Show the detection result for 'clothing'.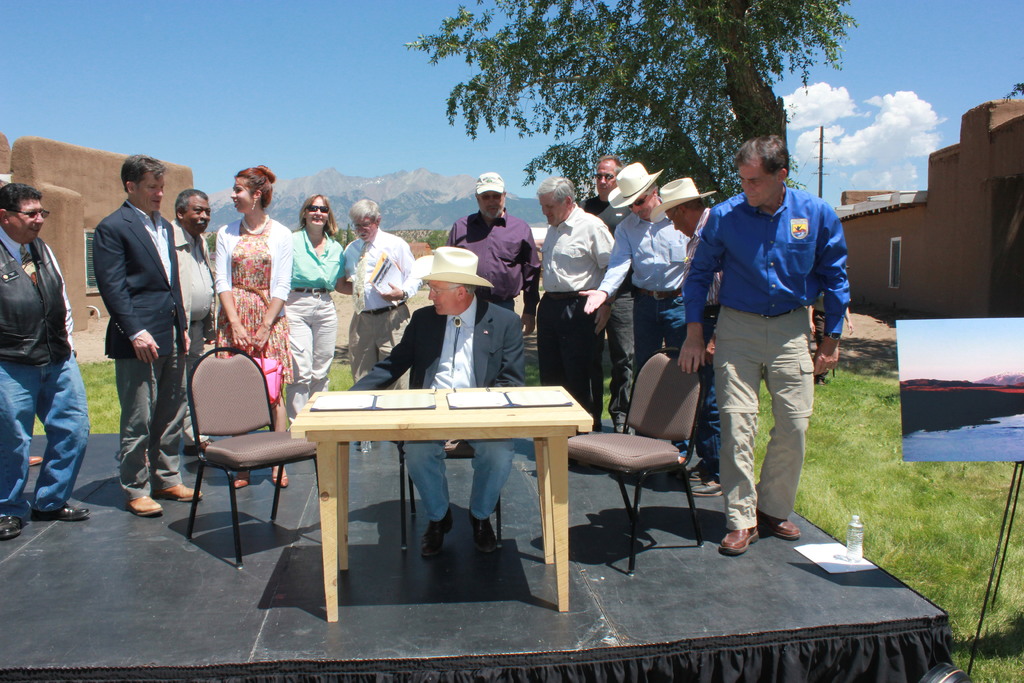
select_region(536, 204, 616, 421).
